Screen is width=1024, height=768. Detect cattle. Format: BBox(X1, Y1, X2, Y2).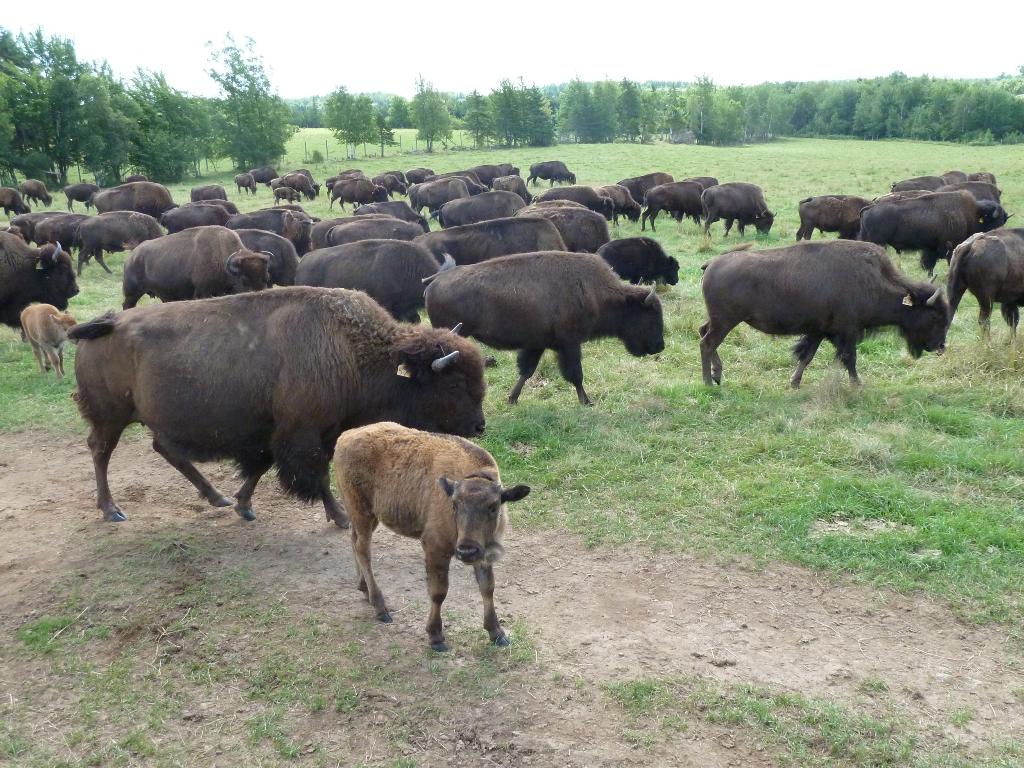
BBox(159, 200, 227, 232).
